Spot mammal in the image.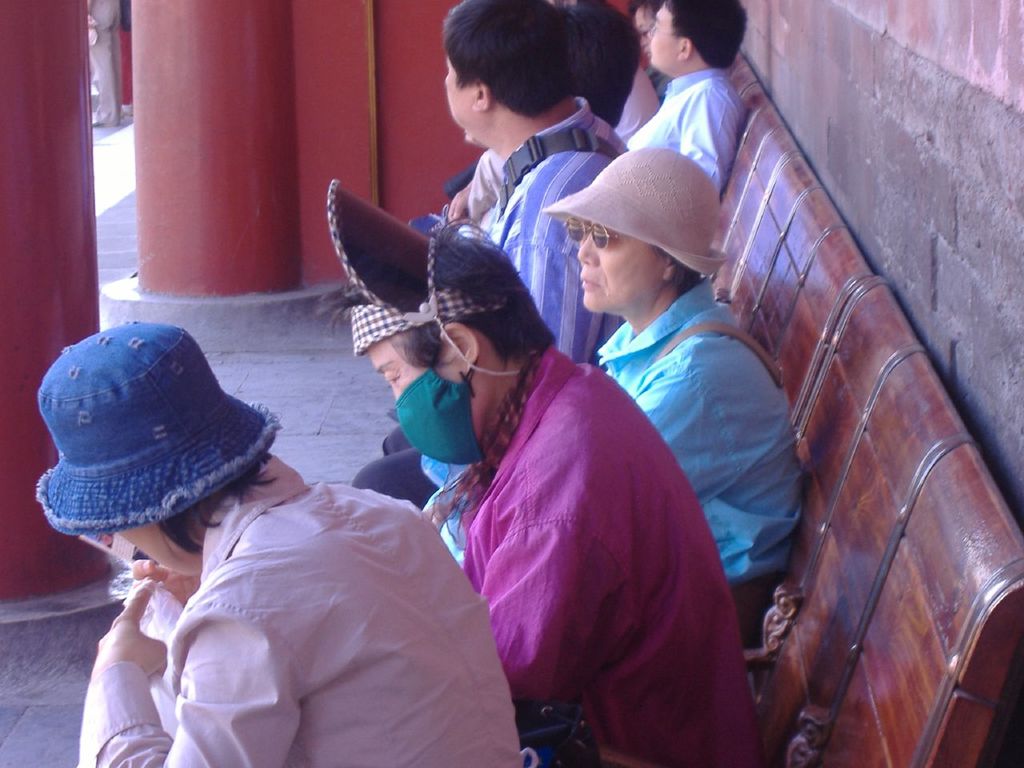
mammal found at rect(622, 0, 750, 194).
